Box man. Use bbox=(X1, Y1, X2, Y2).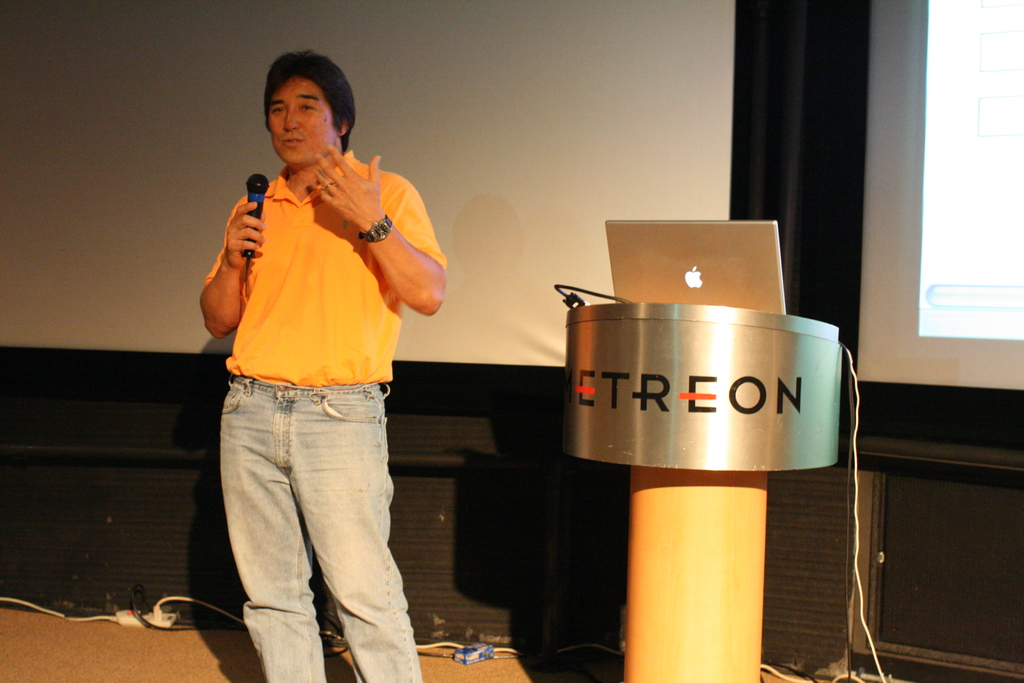
bbox=(200, 50, 446, 682).
